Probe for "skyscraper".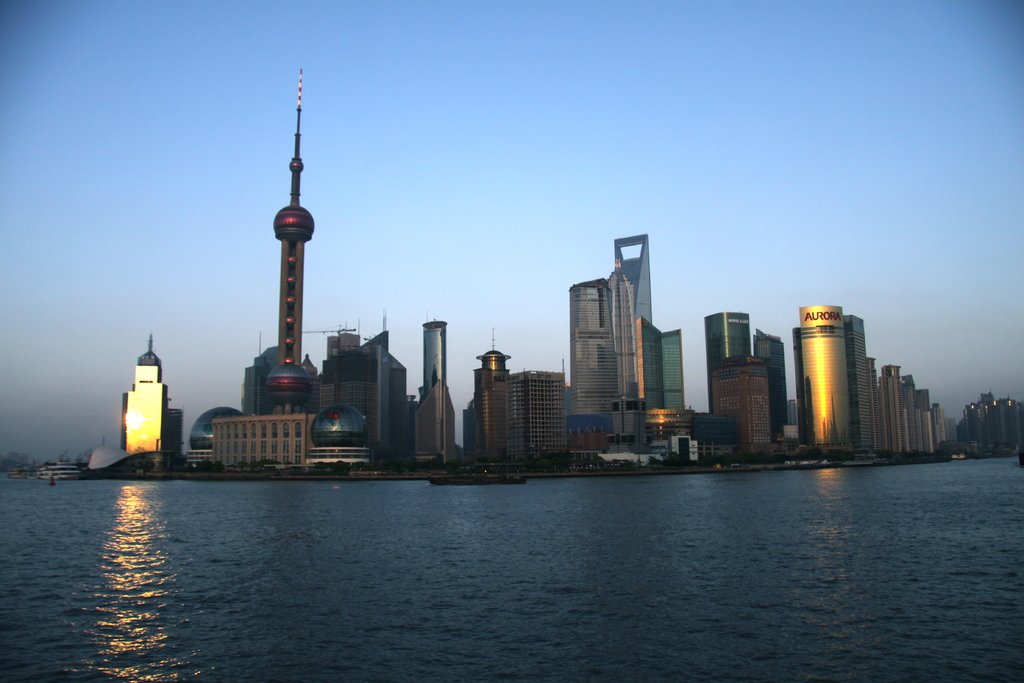
Probe result: [x1=568, y1=257, x2=645, y2=458].
